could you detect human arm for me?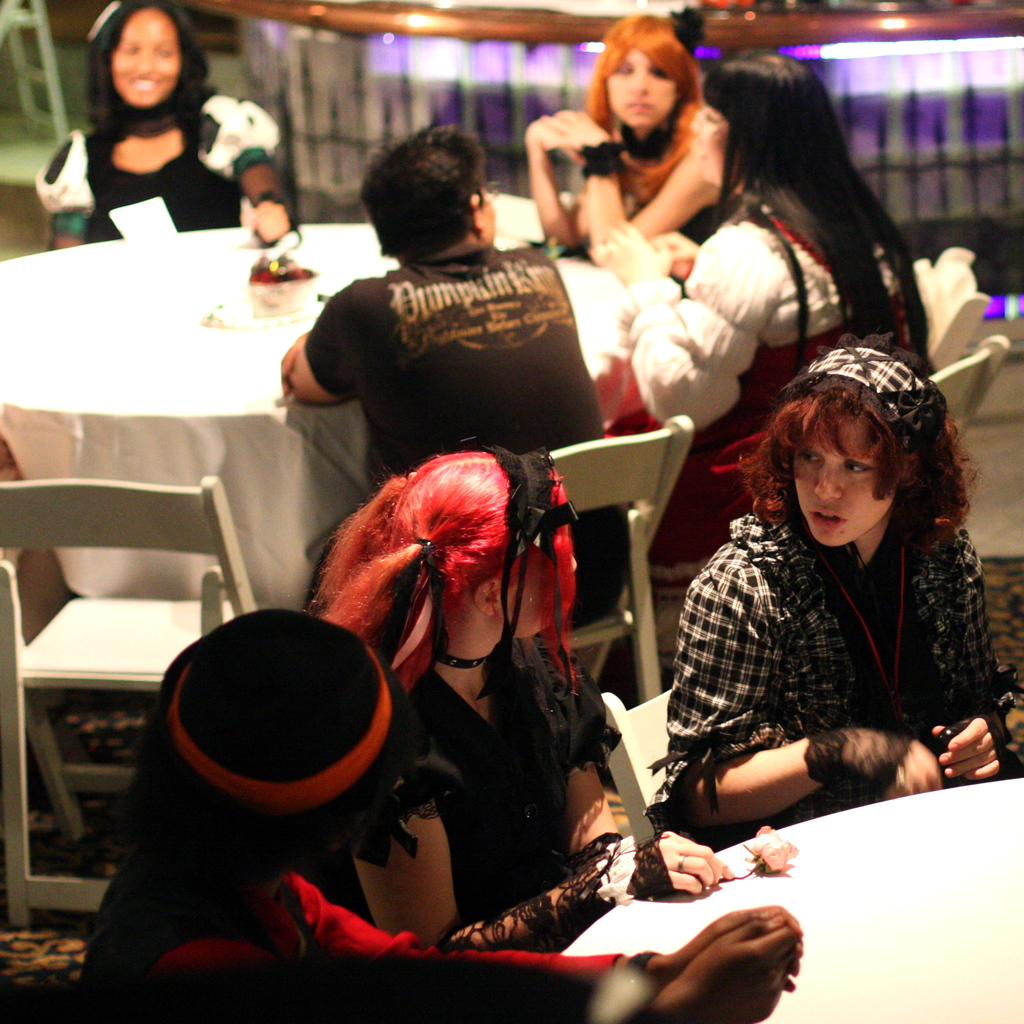
Detection result: [left=152, top=919, right=797, bottom=1023].
